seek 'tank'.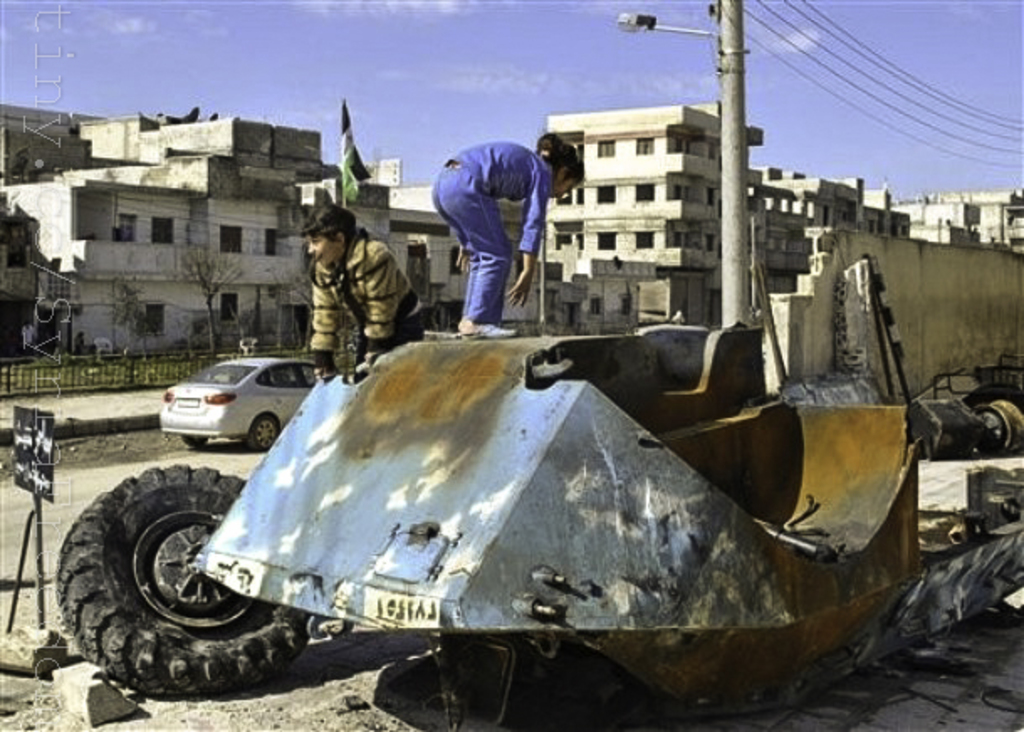
[x1=201, y1=319, x2=1022, y2=727].
